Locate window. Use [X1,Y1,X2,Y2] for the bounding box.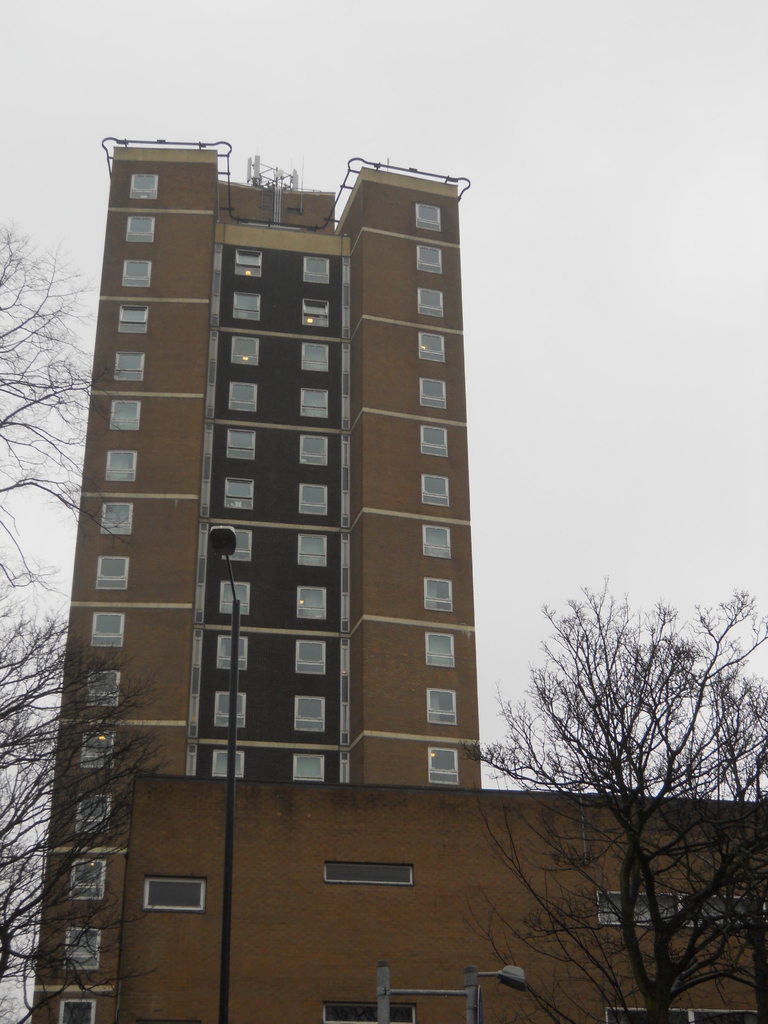
[224,529,250,563].
